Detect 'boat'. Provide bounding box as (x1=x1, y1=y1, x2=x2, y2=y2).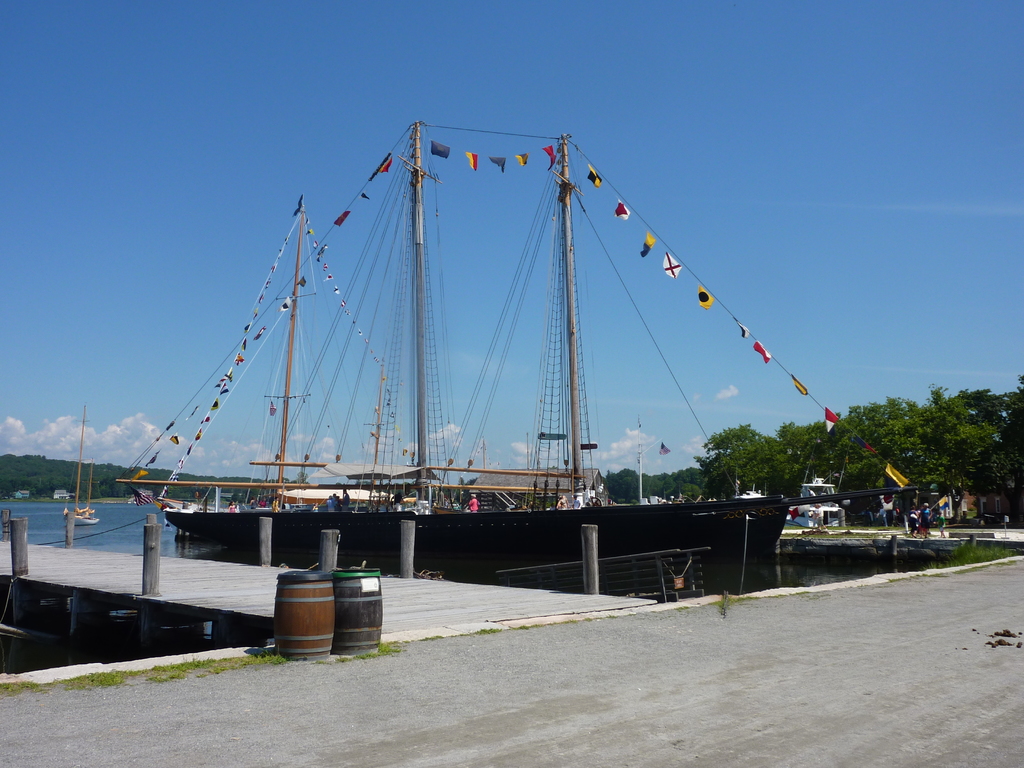
(x1=803, y1=460, x2=838, y2=507).
